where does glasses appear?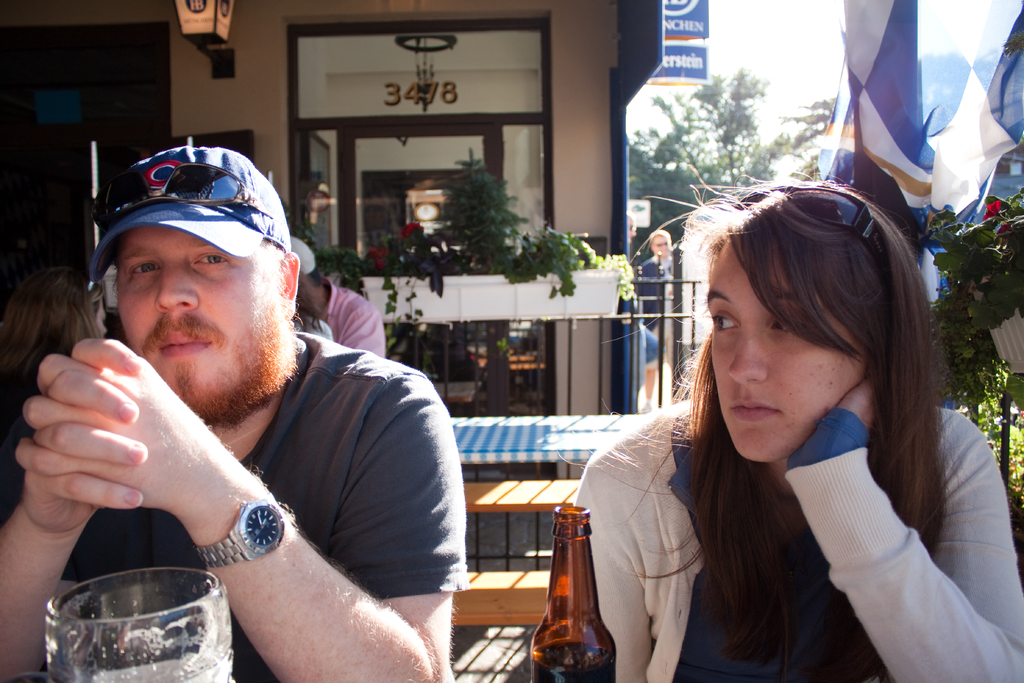
Appears at 91,163,296,225.
